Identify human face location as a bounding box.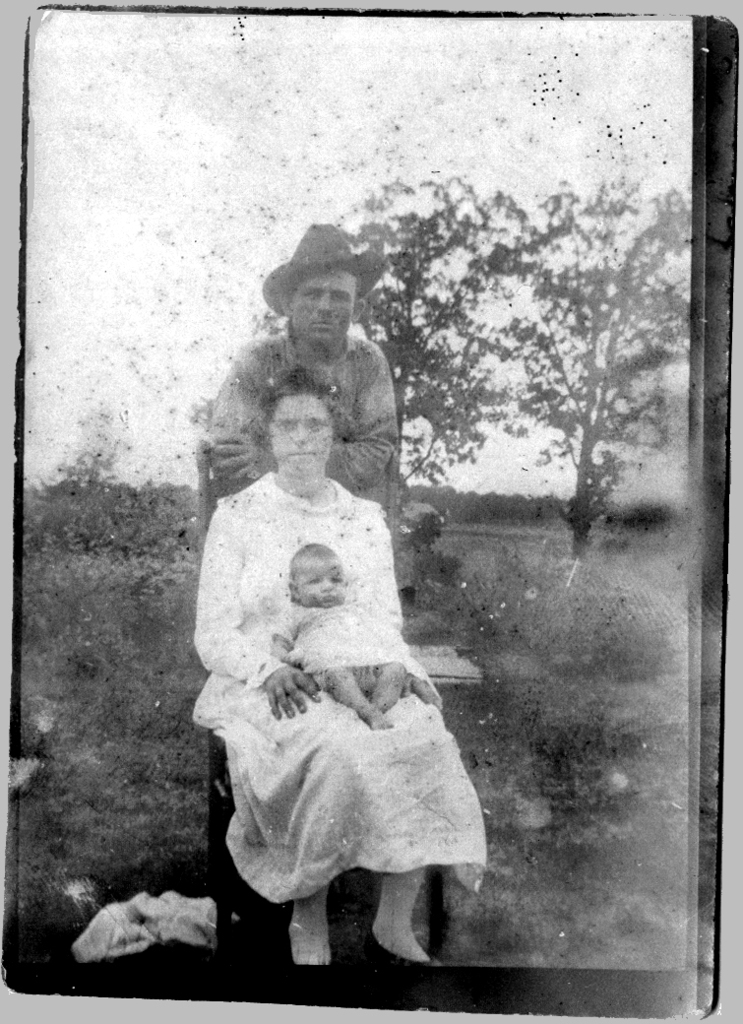
Rect(280, 406, 330, 483).
